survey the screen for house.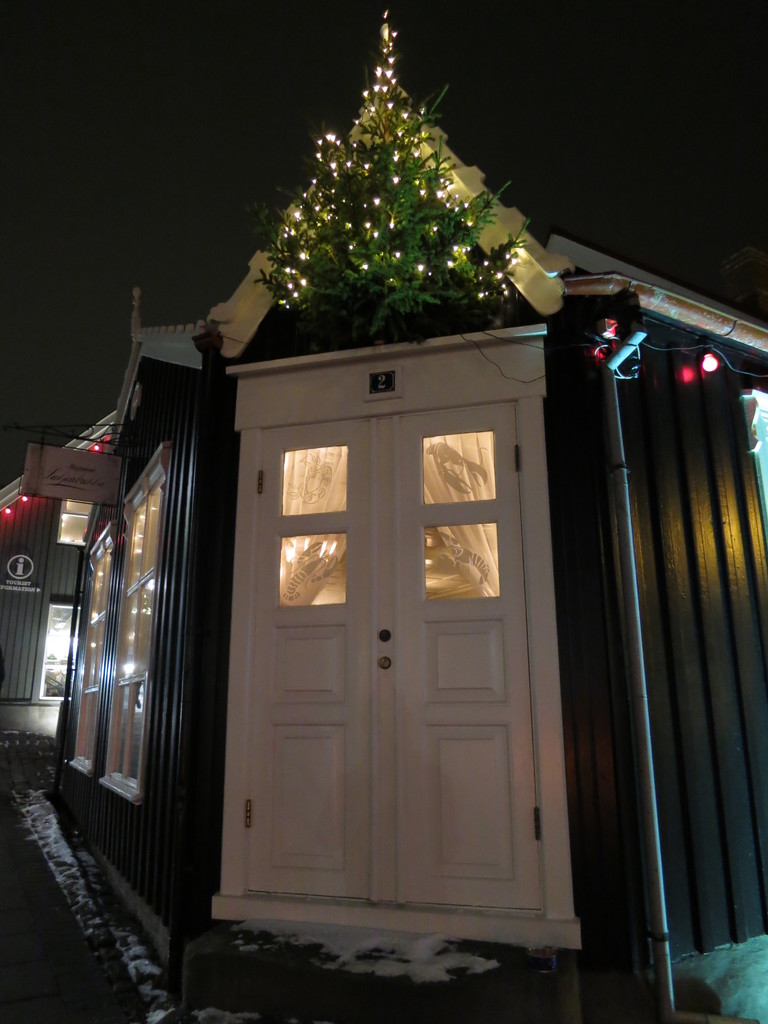
Survey found: region(72, 20, 767, 980).
